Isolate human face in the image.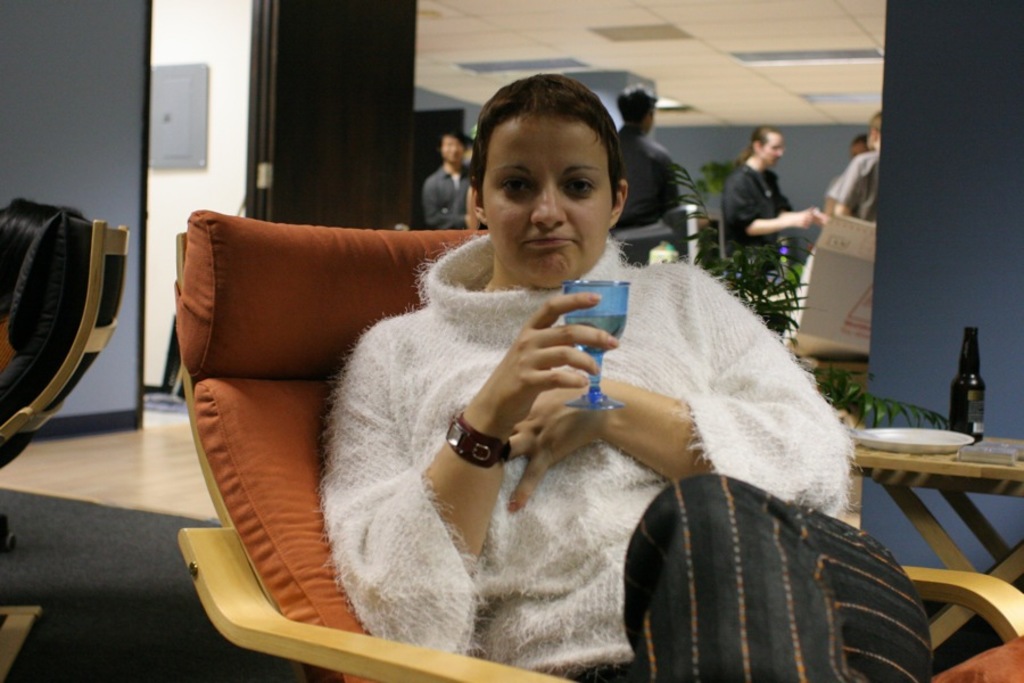
Isolated region: left=760, top=127, right=784, bottom=168.
